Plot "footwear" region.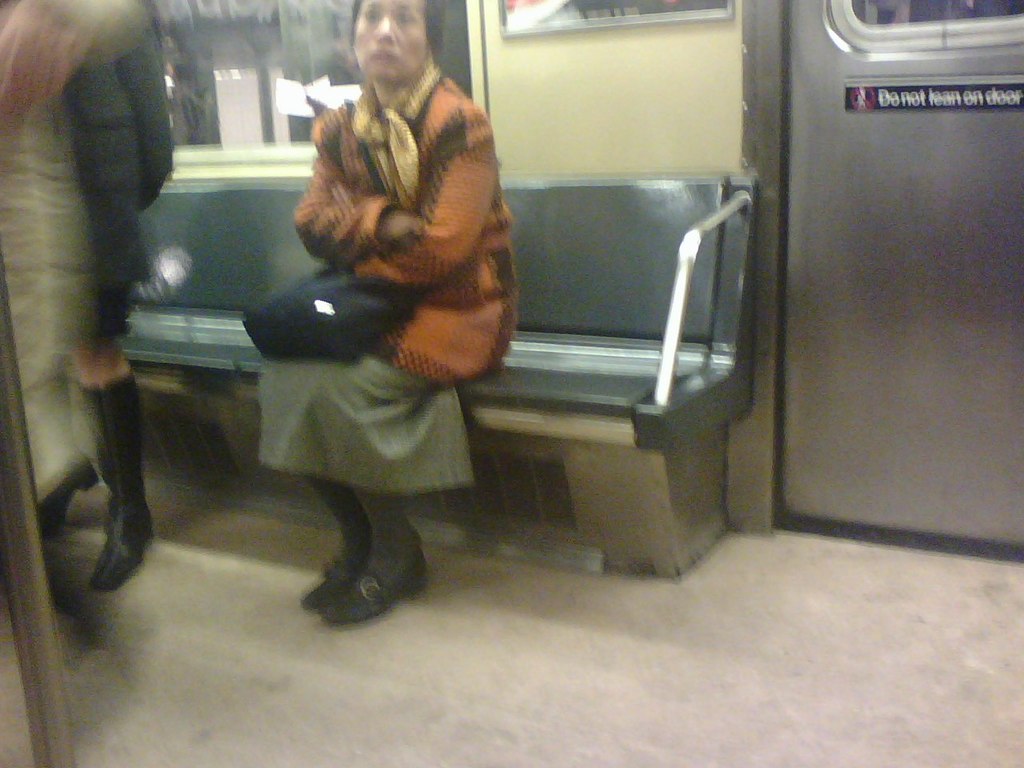
Plotted at (40,457,98,536).
